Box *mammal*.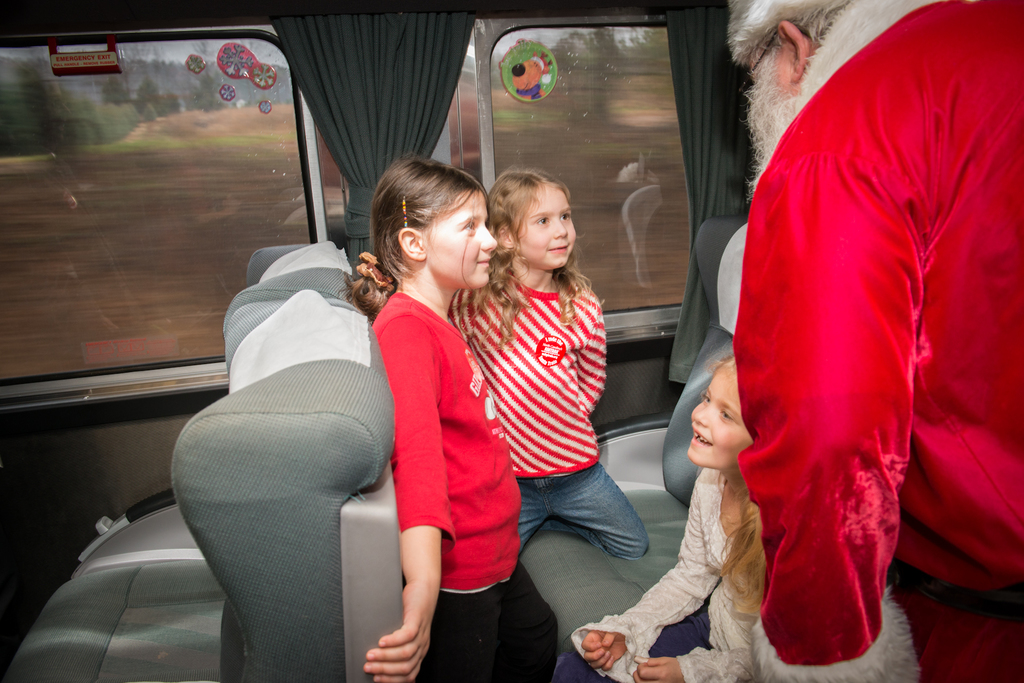
x1=510, y1=50, x2=551, y2=101.
